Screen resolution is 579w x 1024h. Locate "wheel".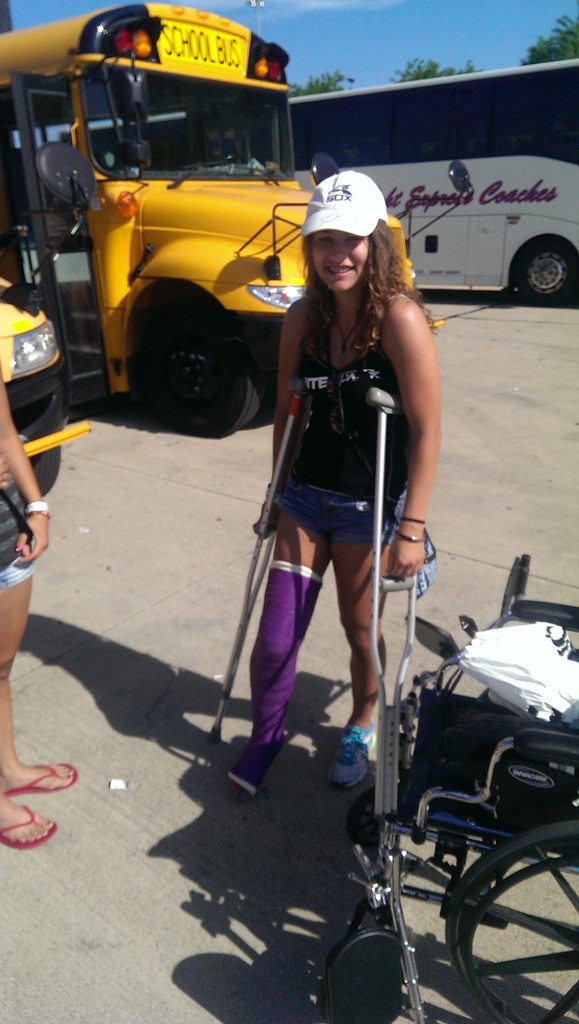
[x1=17, y1=445, x2=59, y2=498].
